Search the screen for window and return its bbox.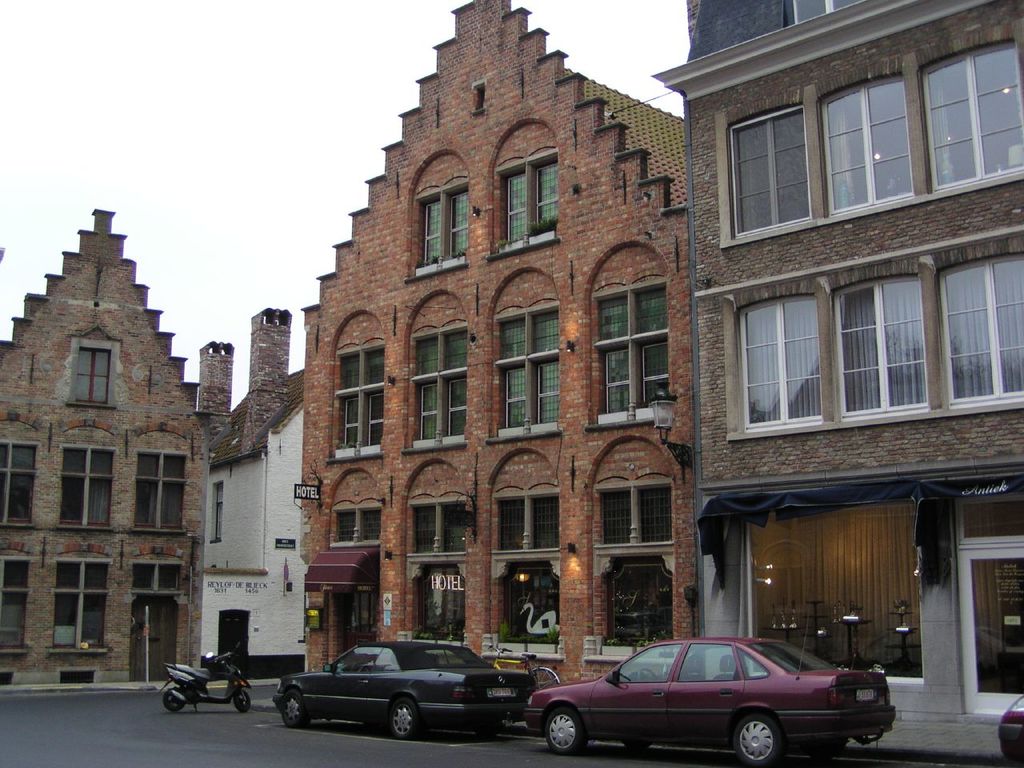
Found: select_region(206, 482, 225, 539).
